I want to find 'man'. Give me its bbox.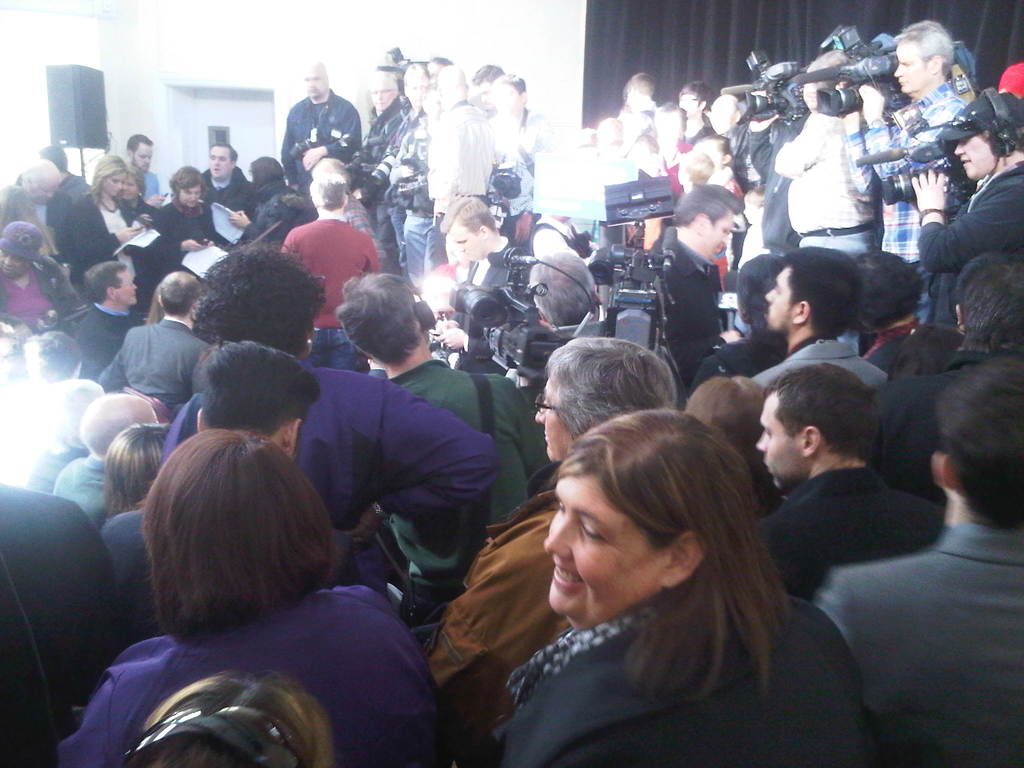
left=870, top=249, right=1023, bottom=509.
